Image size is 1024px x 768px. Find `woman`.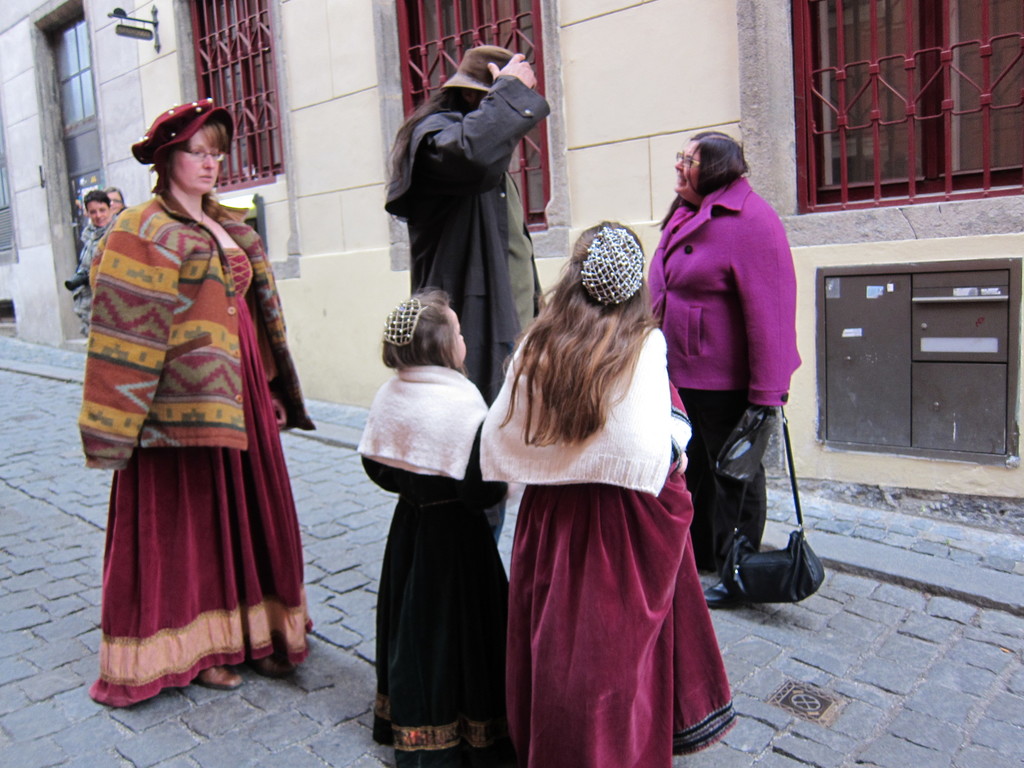
bbox(106, 189, 126, 211).
